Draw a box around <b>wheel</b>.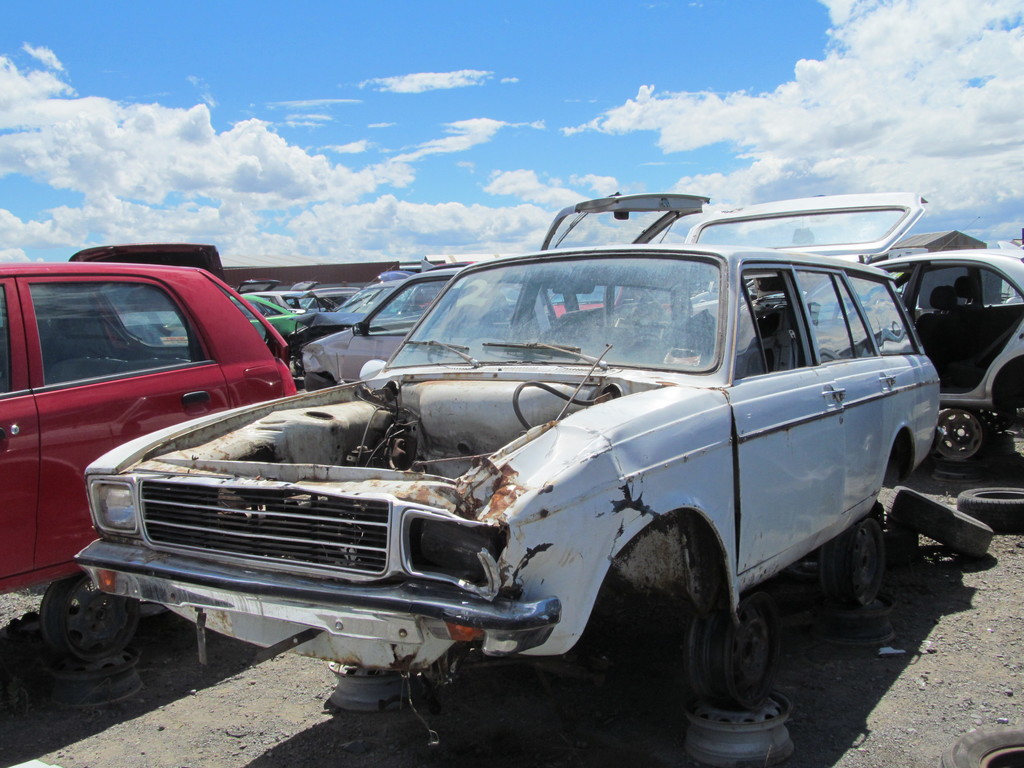
{"left": 820, "top": 524, "right": 887, "bottom": 598}.
